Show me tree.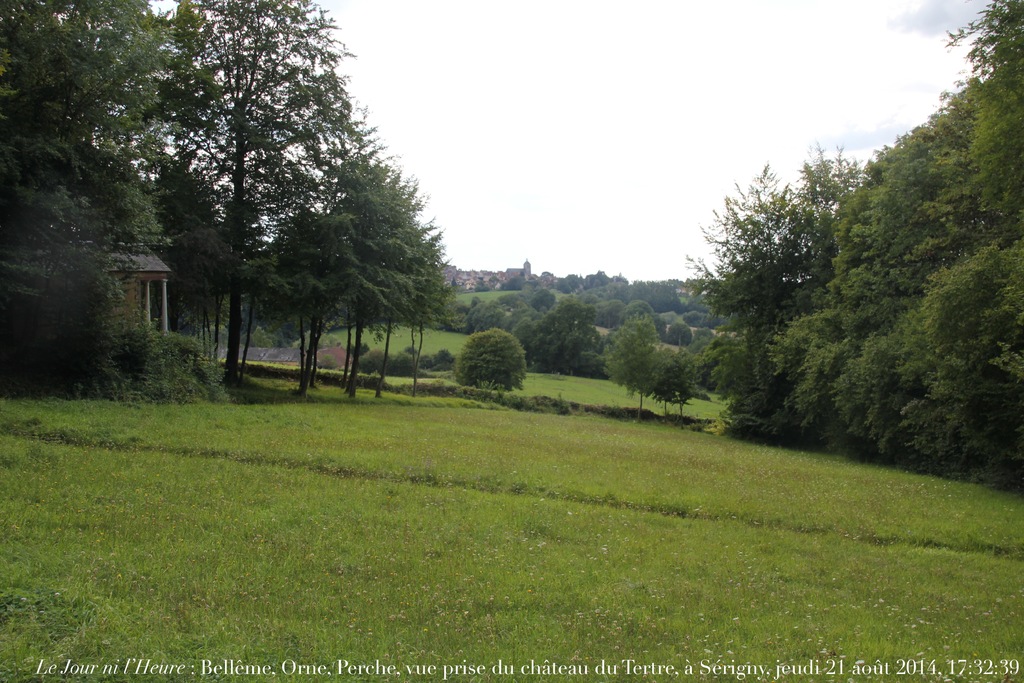
tree is here: box(596, 319, 698, 443).
